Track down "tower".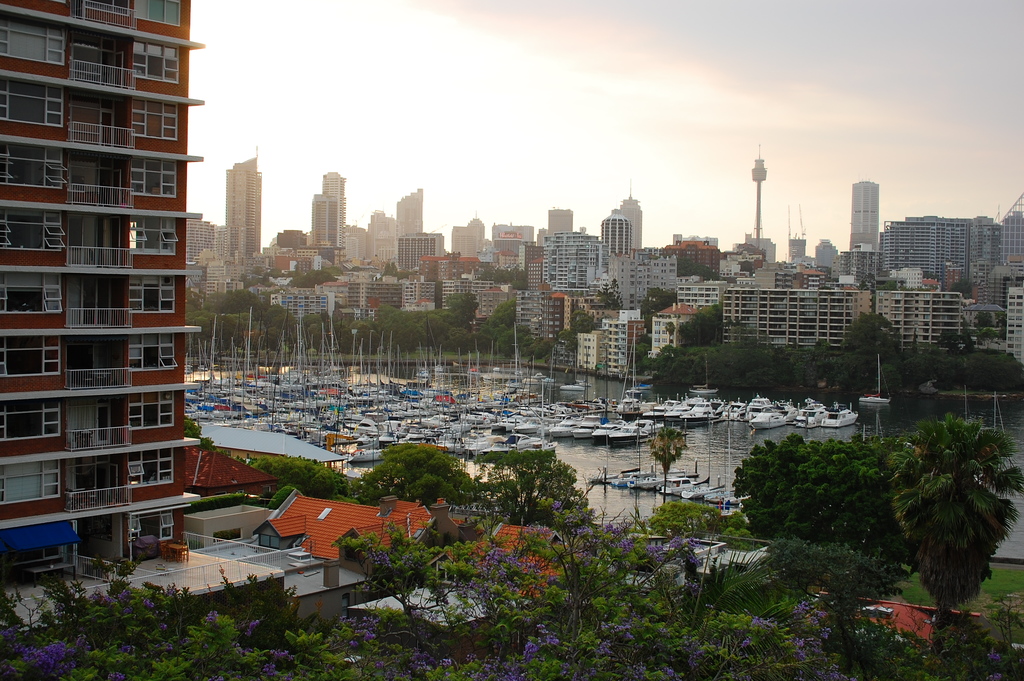
Tracked to 185, 217, 220, 316.
